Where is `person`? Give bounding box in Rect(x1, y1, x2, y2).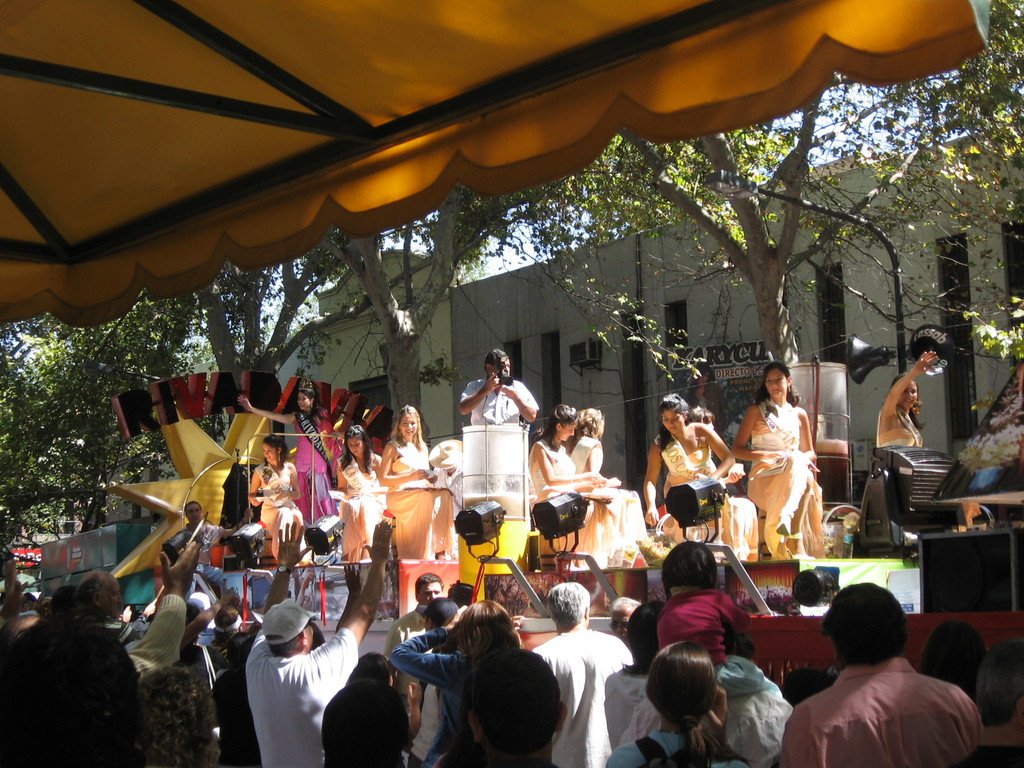
Rect(166, 497, 242, 564).
